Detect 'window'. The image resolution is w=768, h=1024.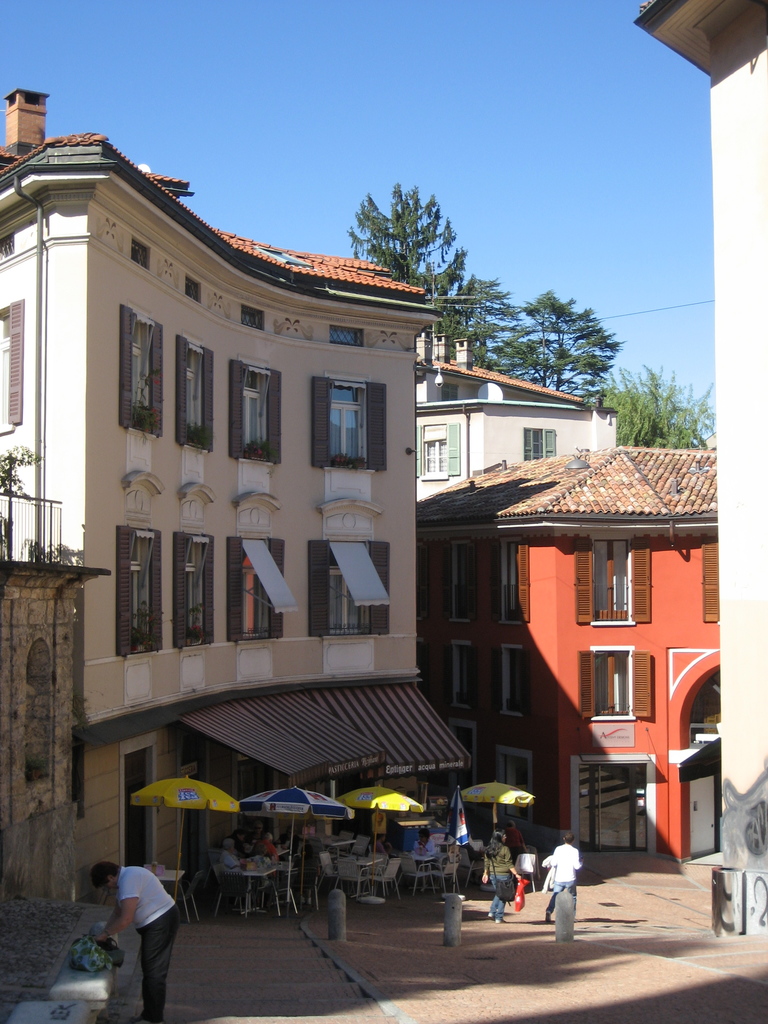
bbox=(576, 646, 657, 718).
